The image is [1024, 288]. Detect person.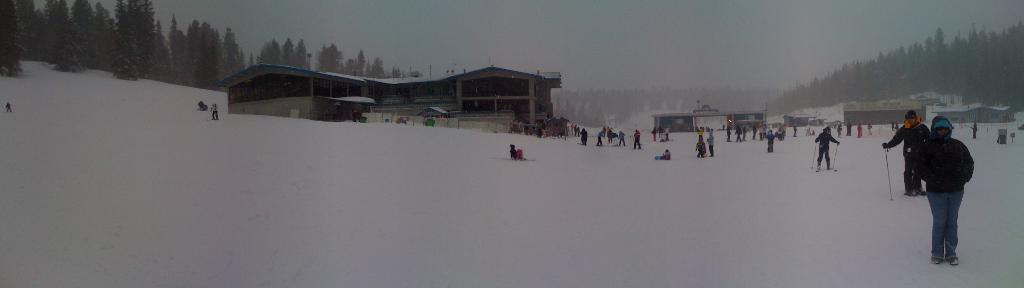
Detection: 6, 101, 11, 114.
